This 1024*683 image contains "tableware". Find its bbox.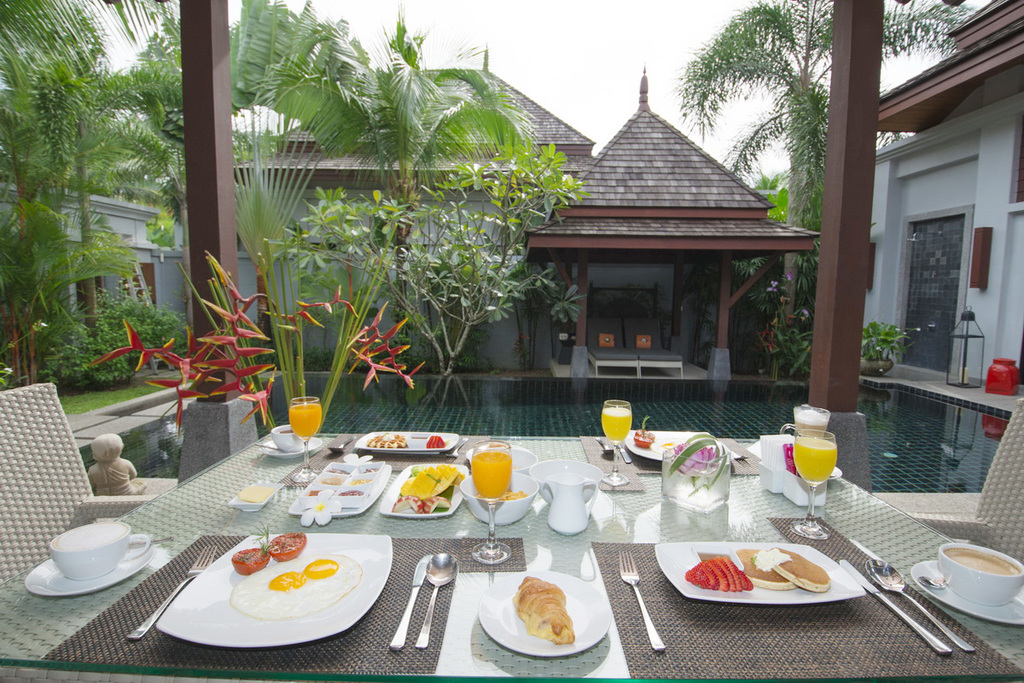
x1=29 y1=527 x2=145 y2=600.
